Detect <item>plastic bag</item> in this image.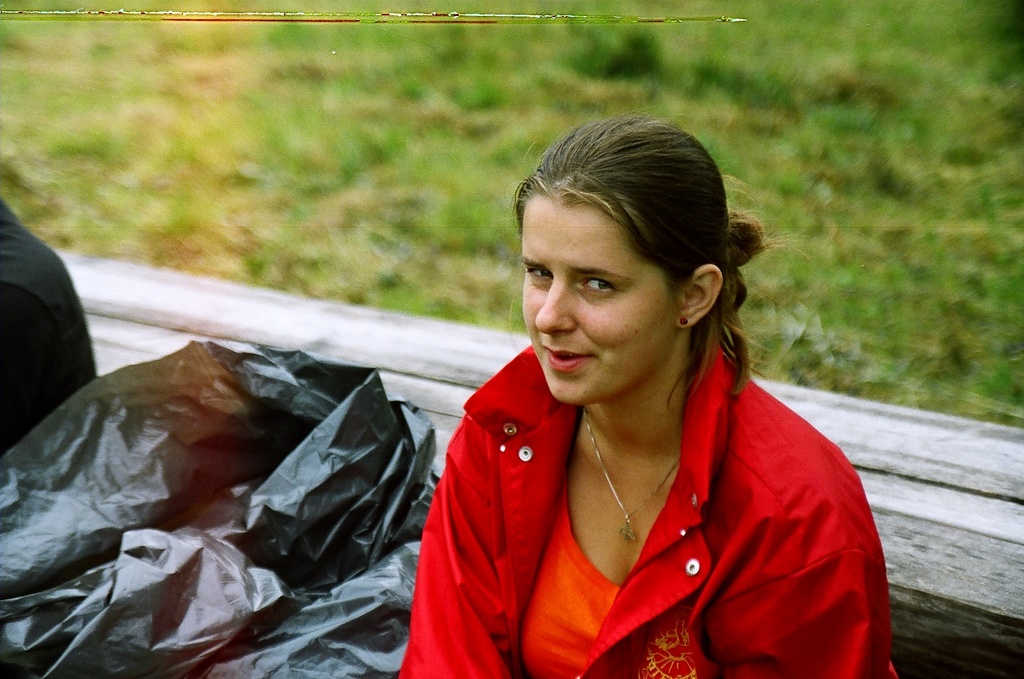
Detection: pyautogui.locateOnScreen(0, 340, 448, 678).
